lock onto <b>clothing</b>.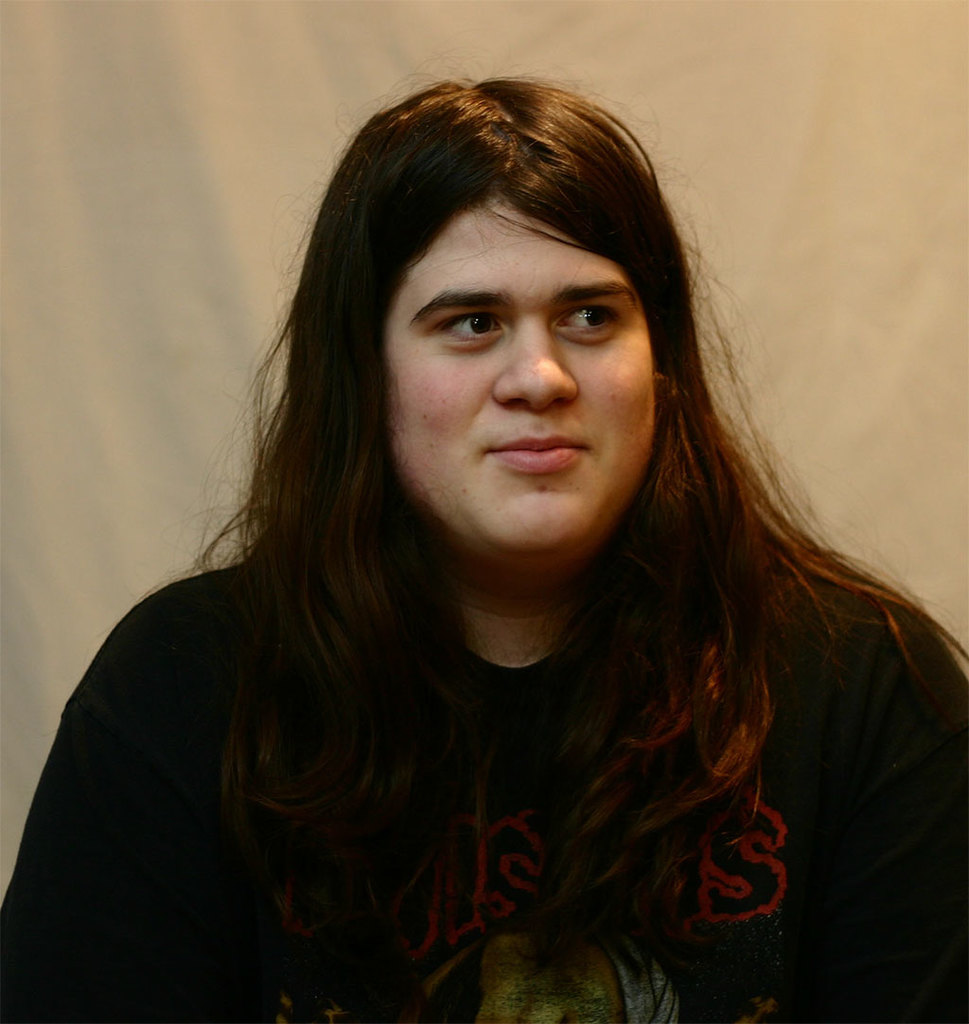
Locked: bbox(0, 553, 968, 1016).
